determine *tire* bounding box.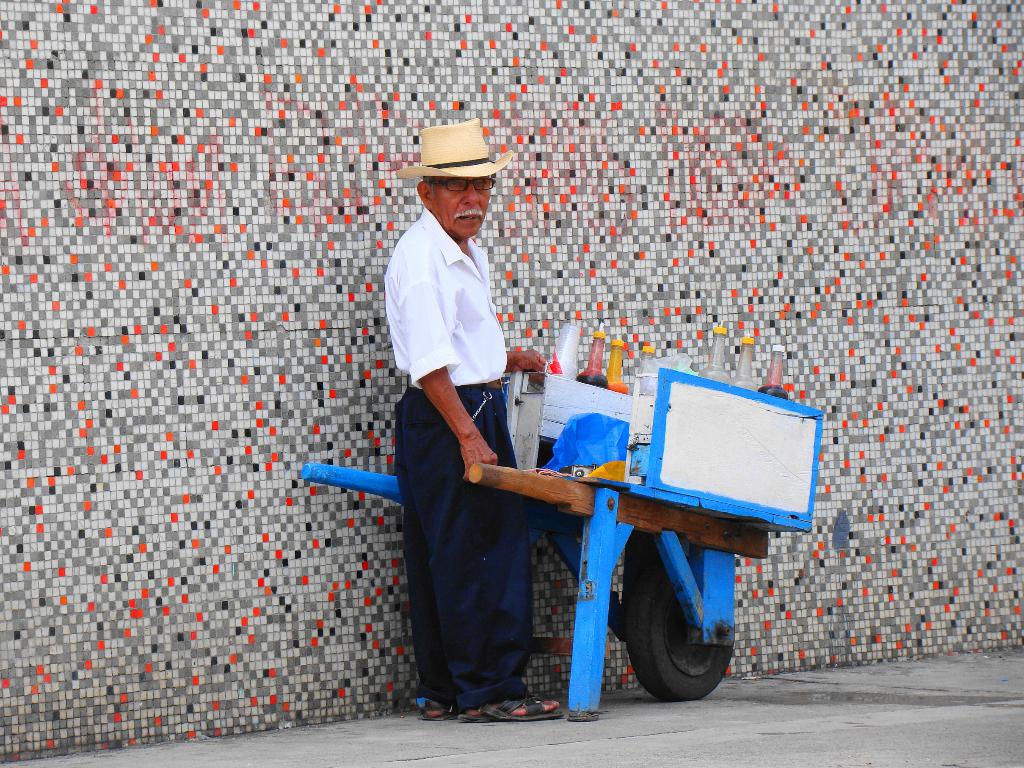
Determined: rect(625, 571, 739, 698).
